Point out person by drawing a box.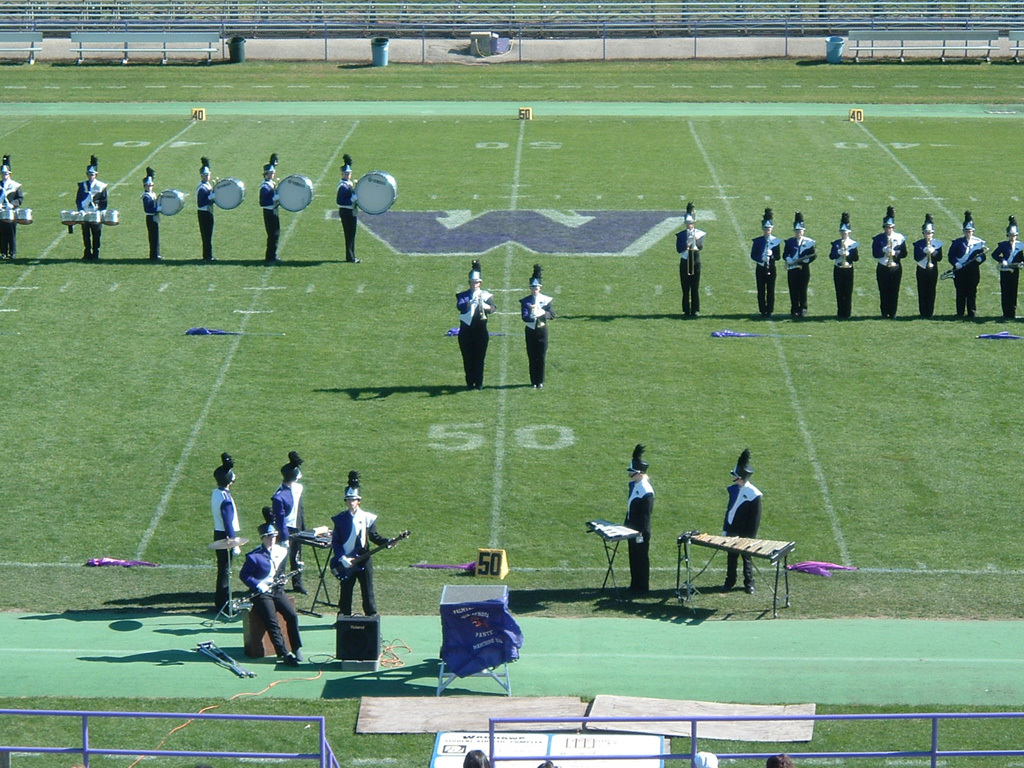
x1=196 y1=160 x2=218 y2=263.
